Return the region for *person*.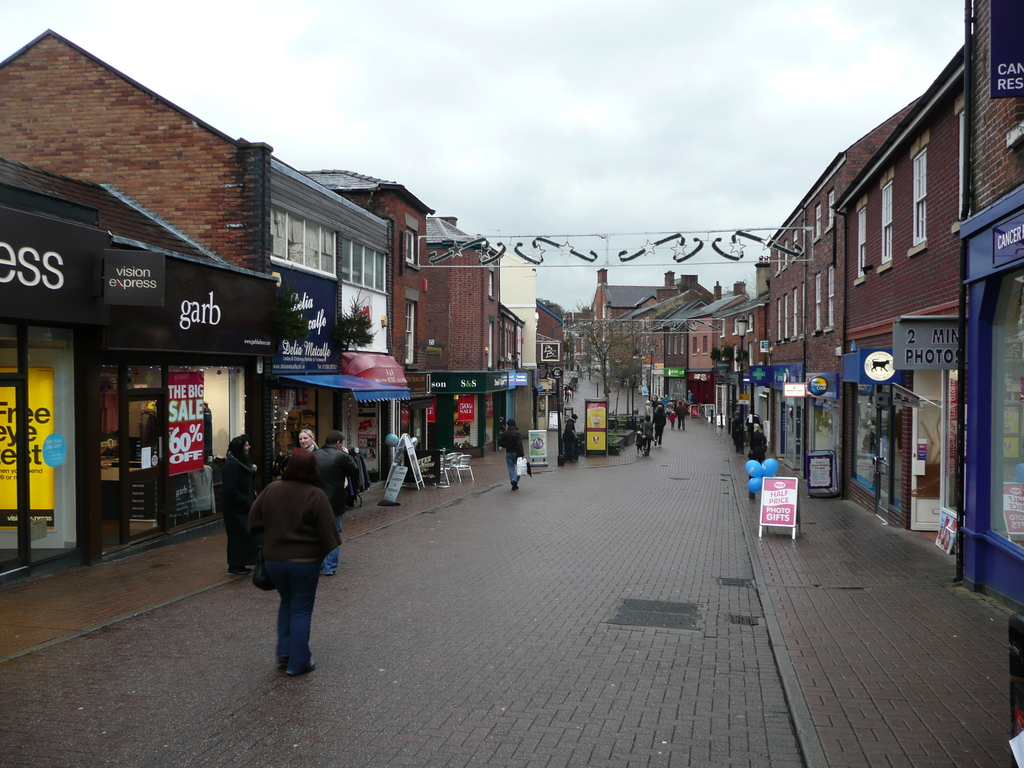
[x1=314, y1=429, x2=360, y2=578].
